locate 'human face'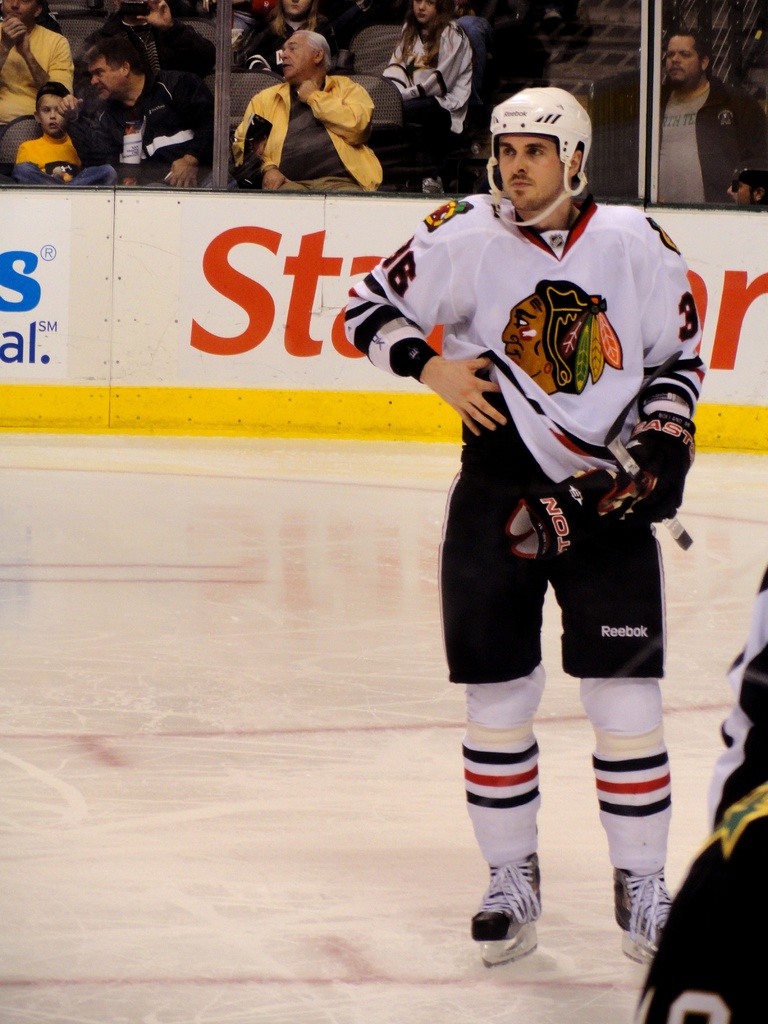
(left=411, top=1, right=437, bottom=26)
